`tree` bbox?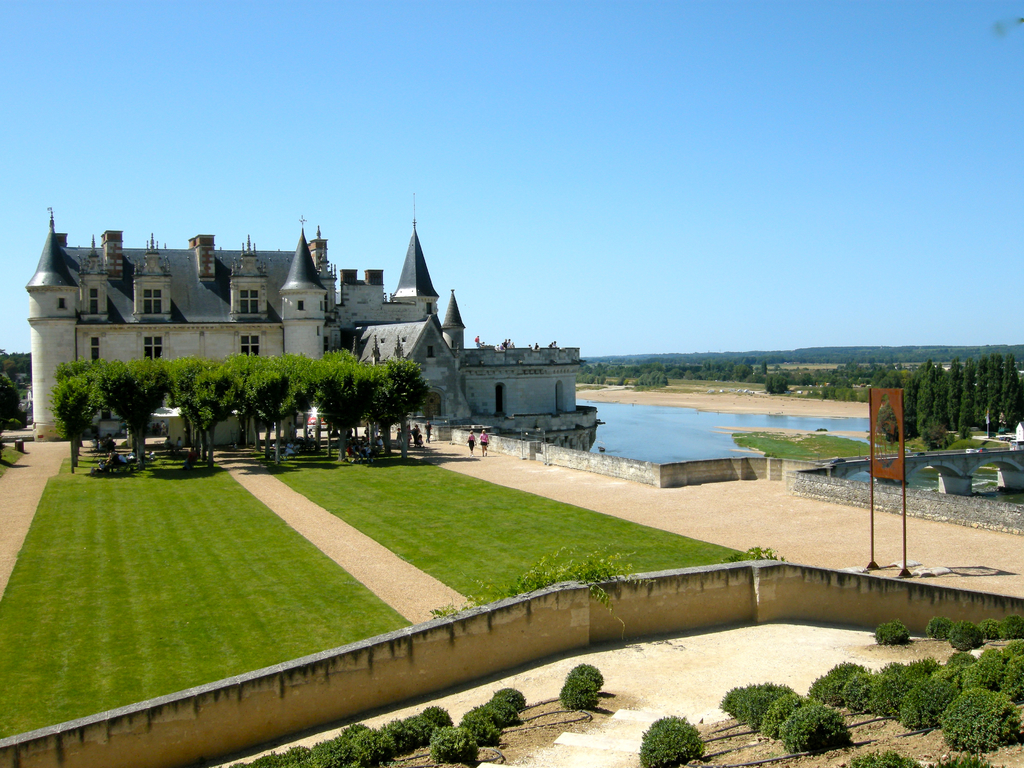
region(260, 353, 371, 452)
